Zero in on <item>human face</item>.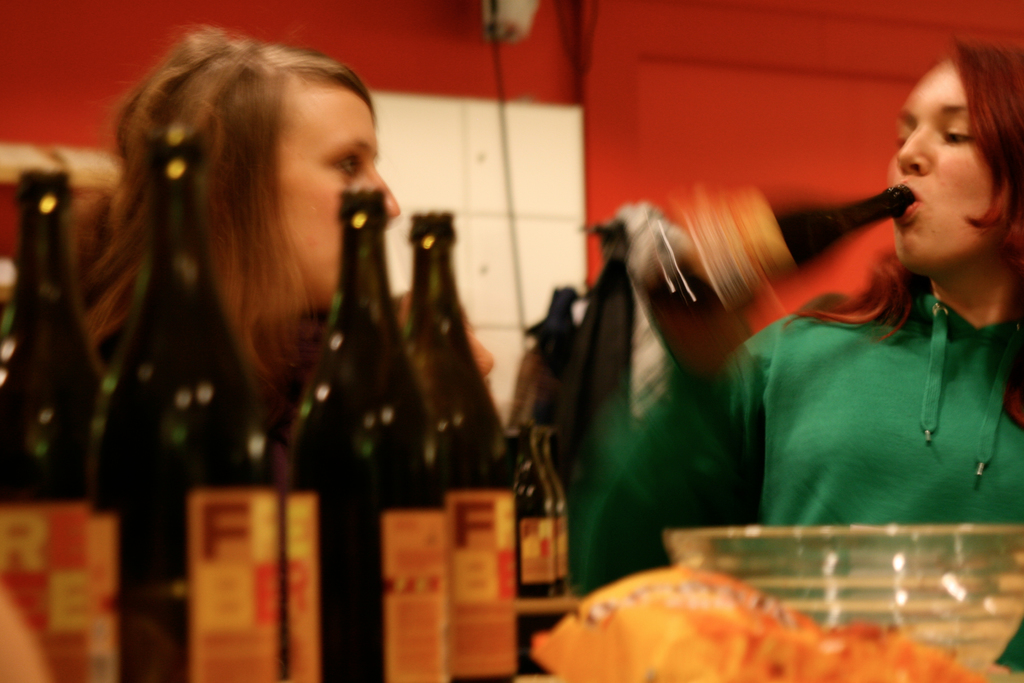
Zeroed in: (left=893, top=49, right=993, bottom=274).
